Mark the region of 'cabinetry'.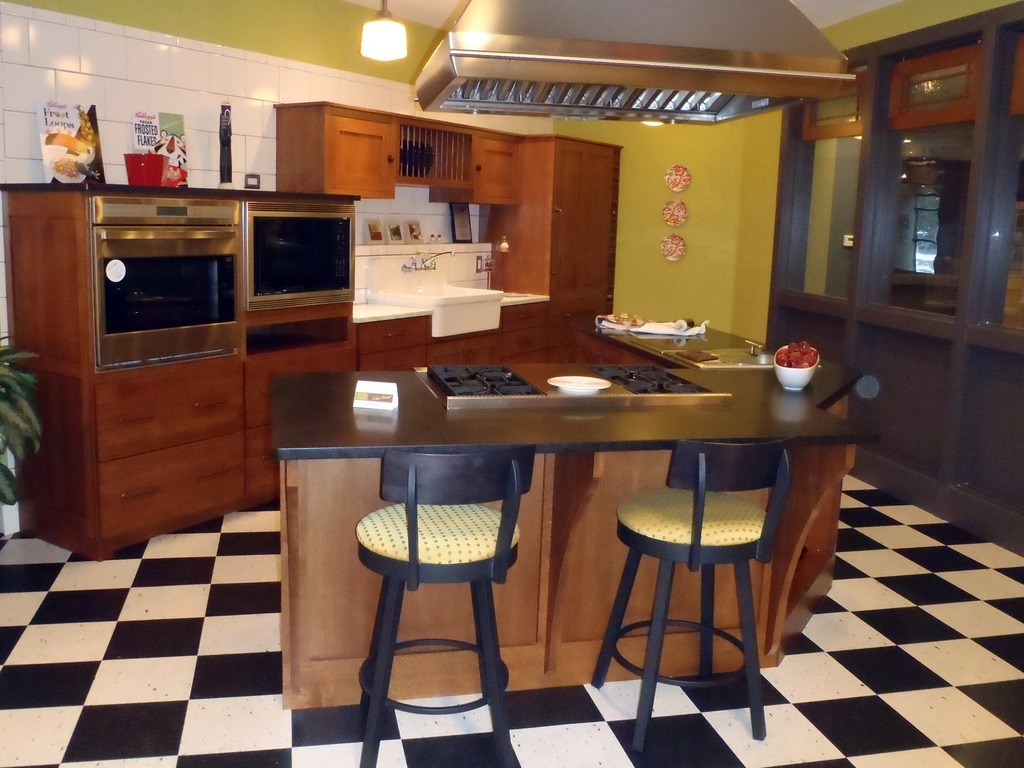
Region: (0,184,362,561).
